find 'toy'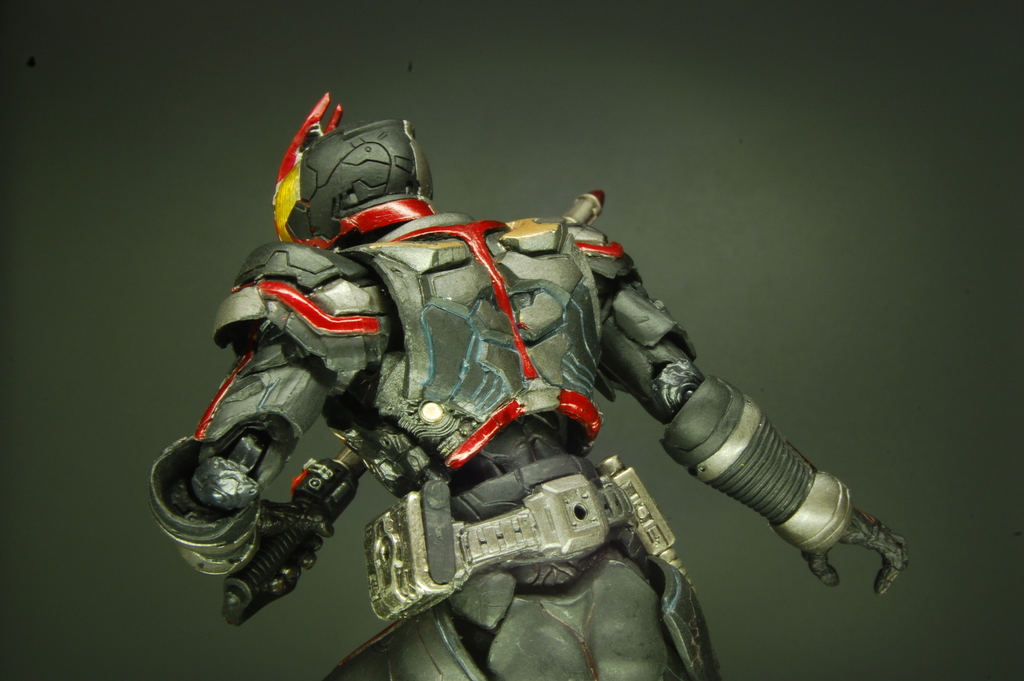
bbox=[99, 121, 938, 680]
